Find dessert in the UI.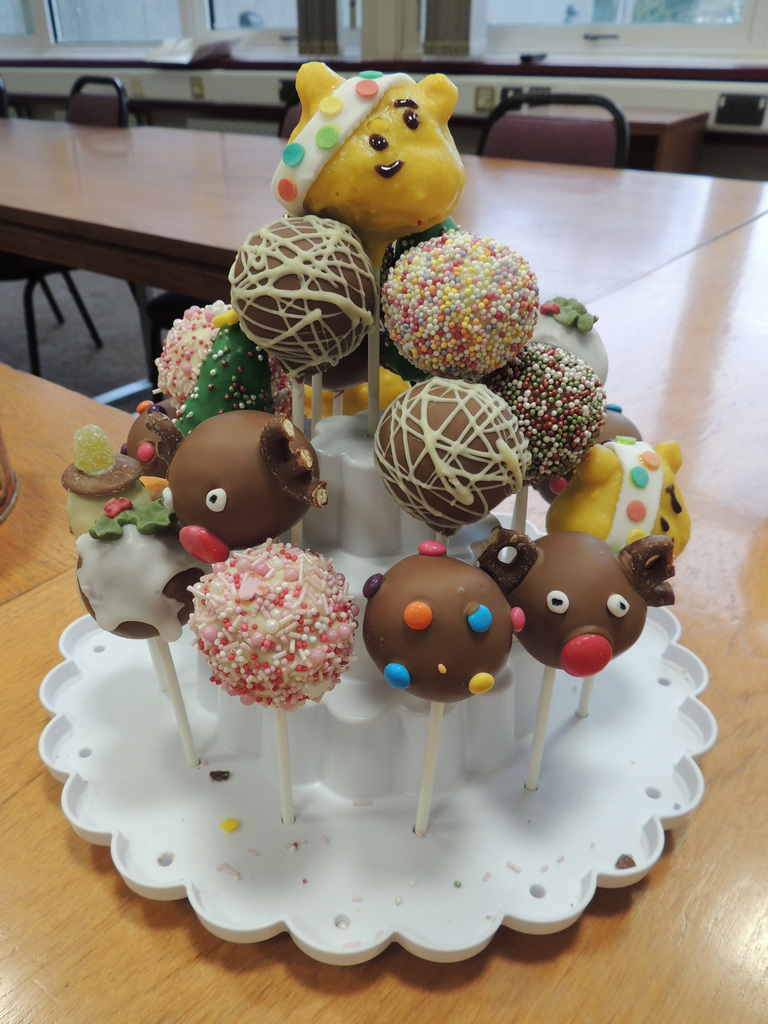
UI element at crop(157, 293, 253, 445).
